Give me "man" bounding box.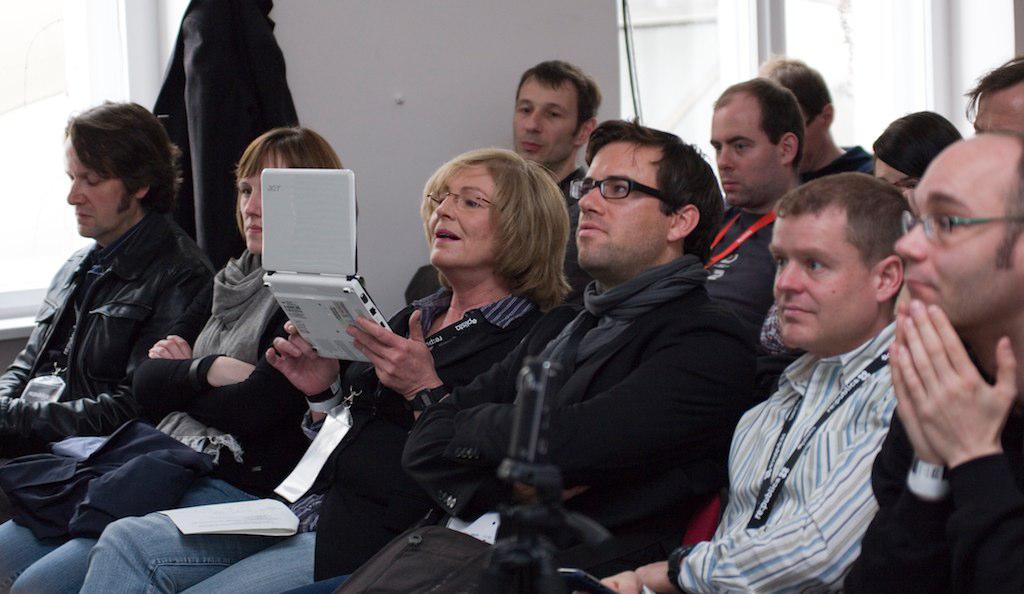
box(960, 49, 1023, 142).
